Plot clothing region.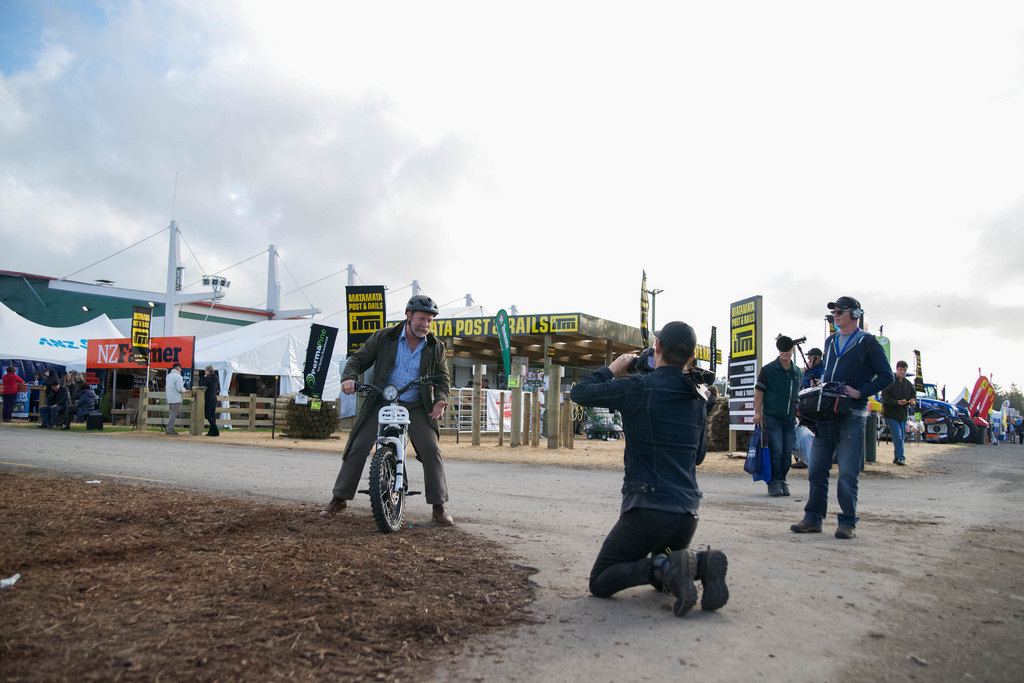
Plotted at (161, 368, 188, 429).
